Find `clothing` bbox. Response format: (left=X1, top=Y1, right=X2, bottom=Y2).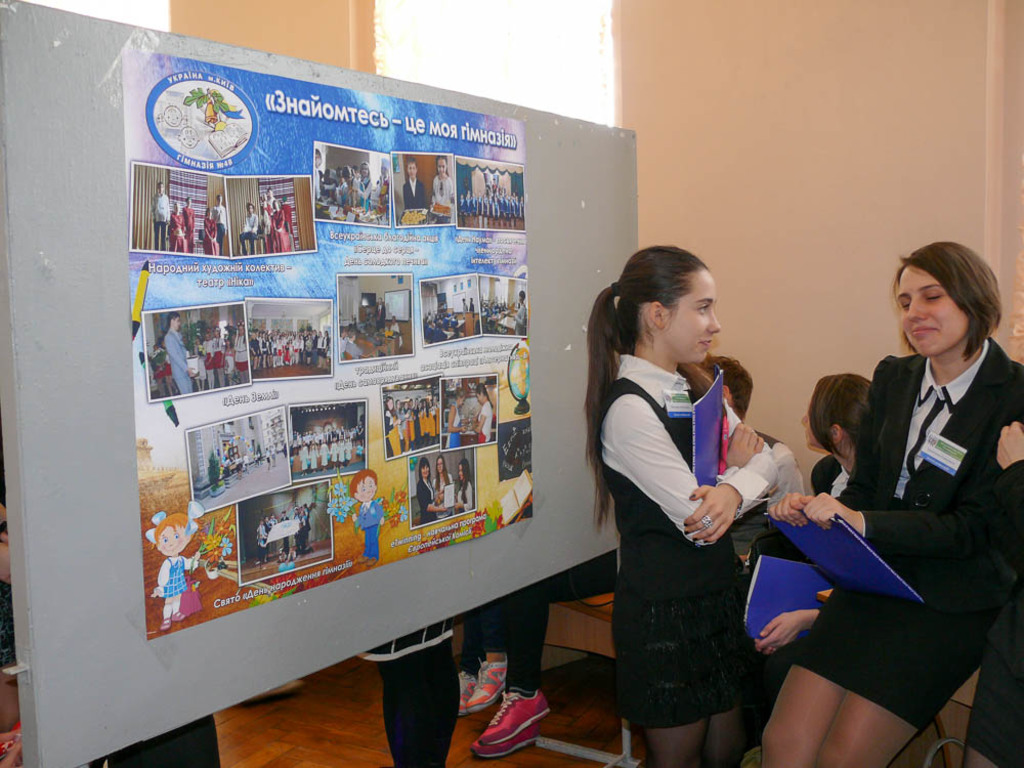
(left=456, top=478, right=474, bottom=513).
